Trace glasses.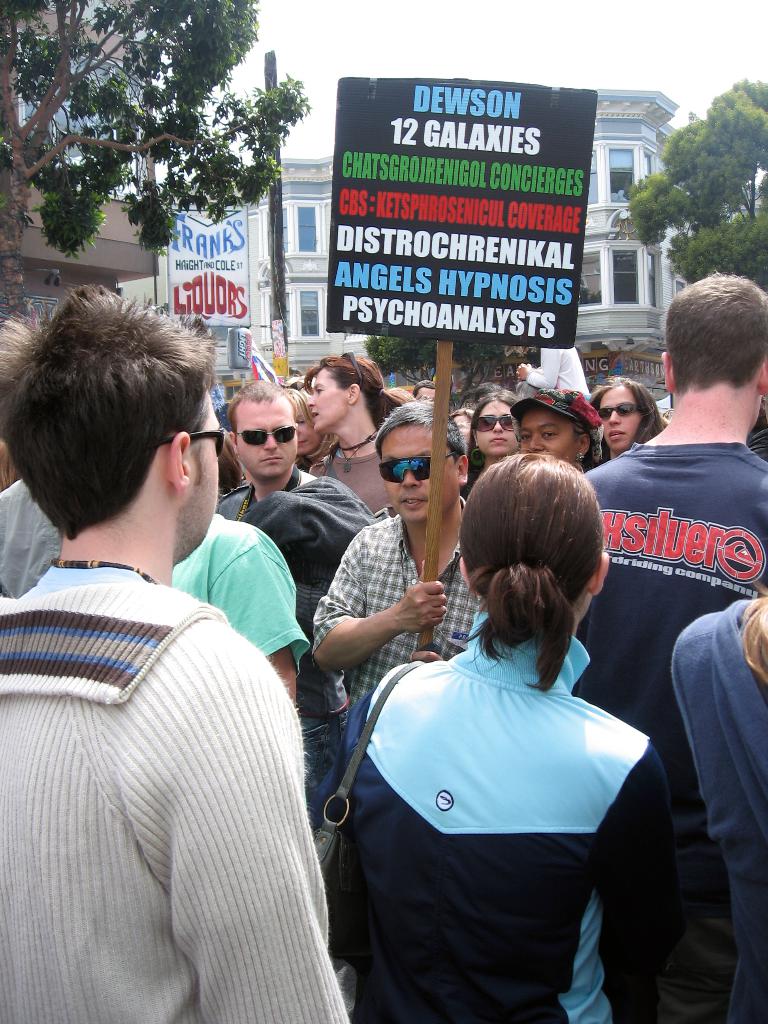
Traced to box(239, 420, 299, 445).
